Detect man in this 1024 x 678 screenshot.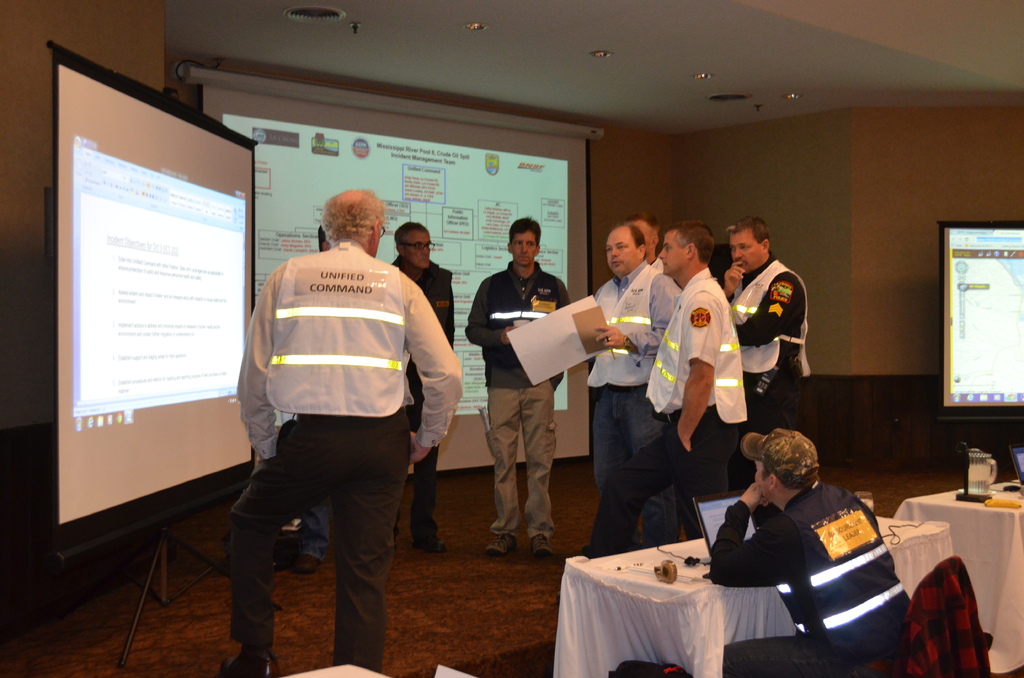
Detection: crop(467, 218, 569, 571).
